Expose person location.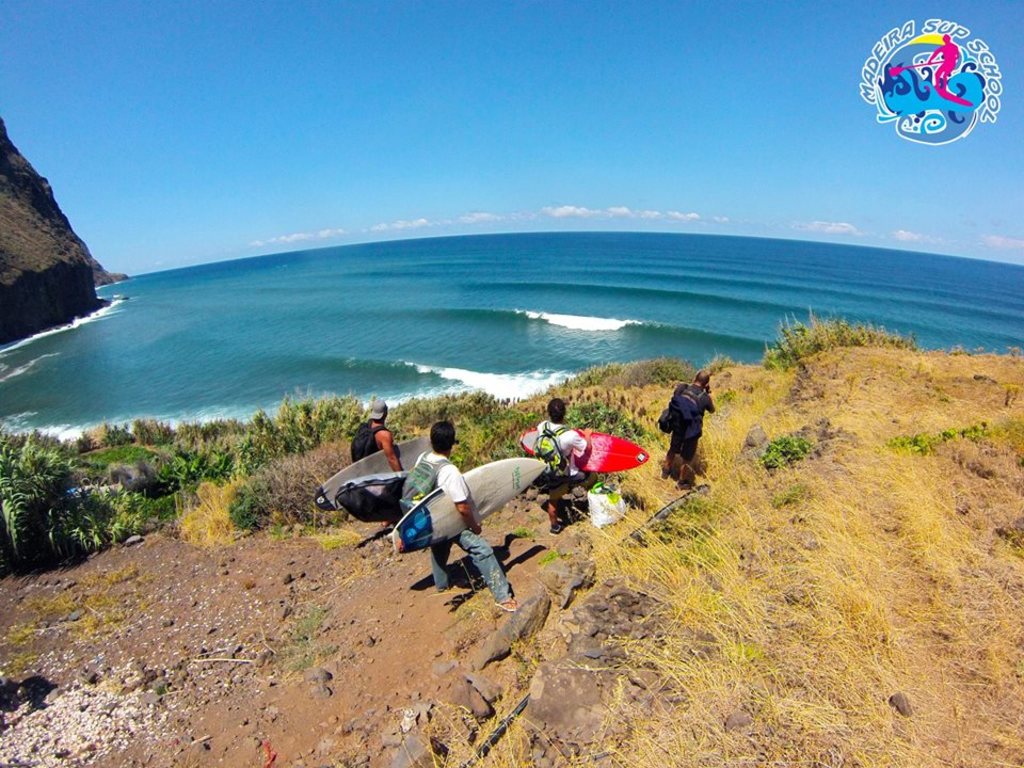
Exposed at box(531, 395, 589, 530).
